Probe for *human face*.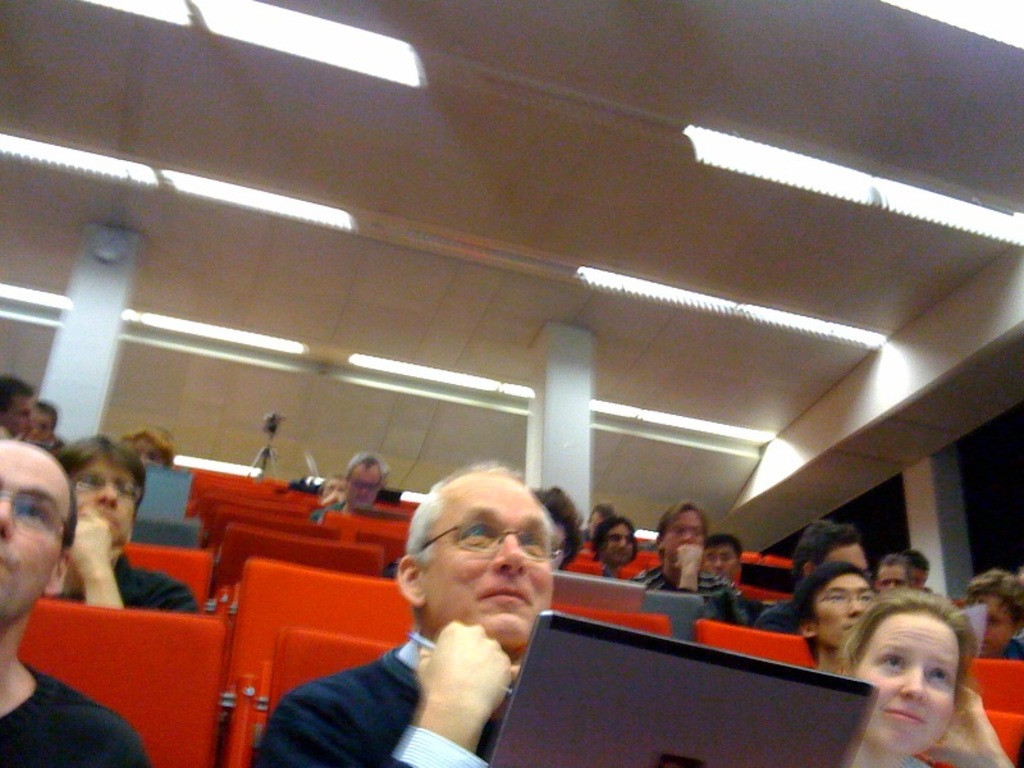
Probe result: 425:481:556:649.
